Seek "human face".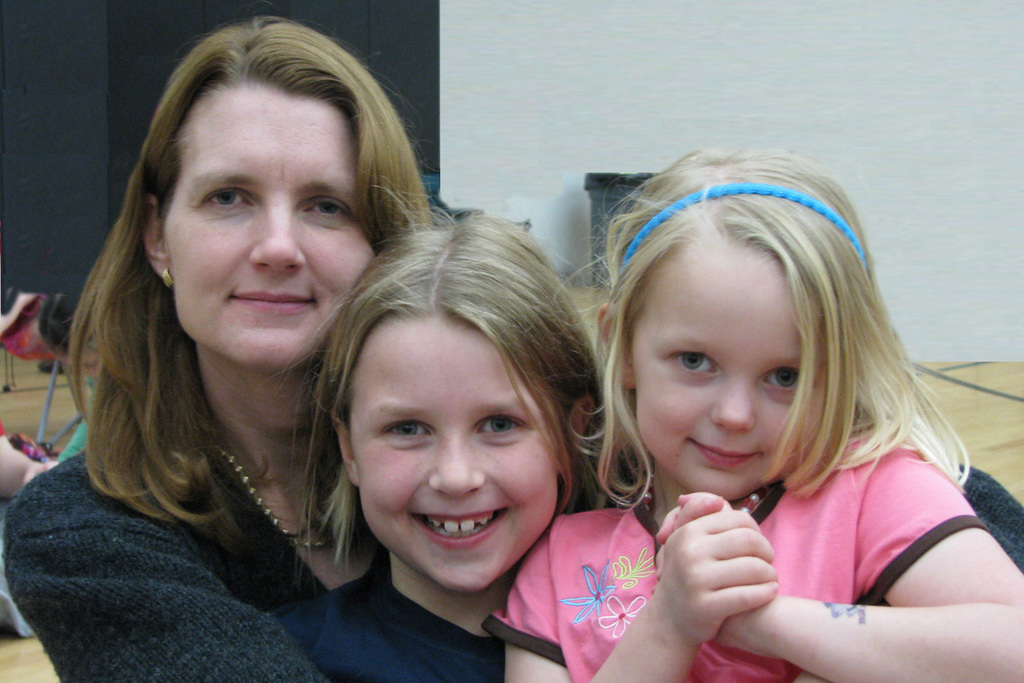
[left=633, top=253, right=839, bottom=500].
